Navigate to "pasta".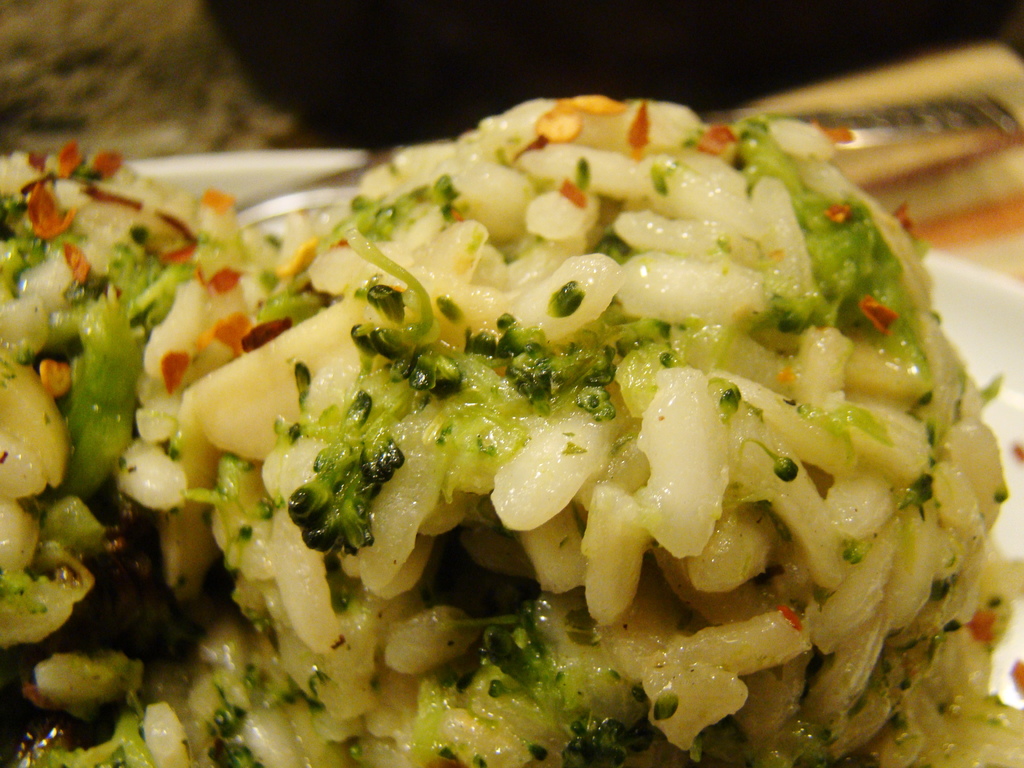
Navigation target: <region>0, 89, 1023, 767</region>.
